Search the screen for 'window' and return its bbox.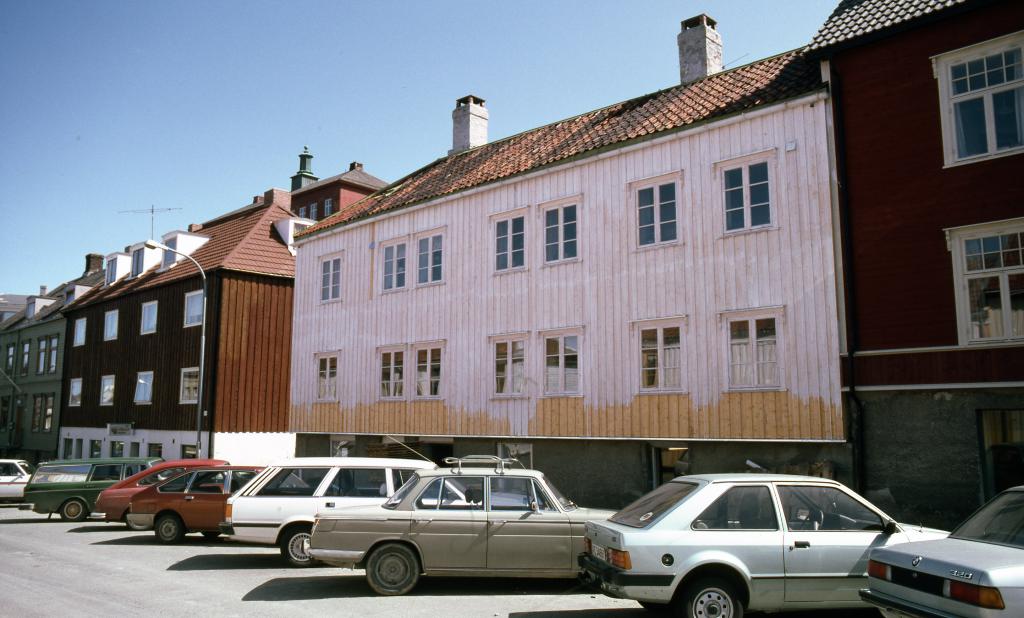
Found: [left=90, top=465, right=120, bottom=479].
